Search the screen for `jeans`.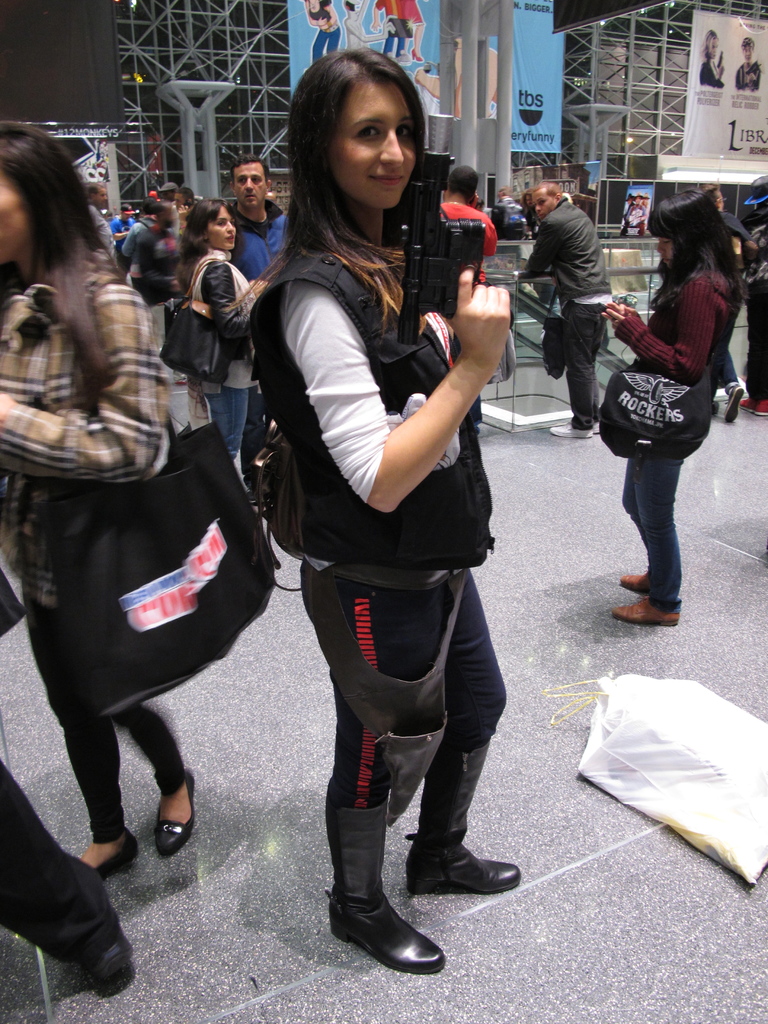
Found at 303 570 506 801.
